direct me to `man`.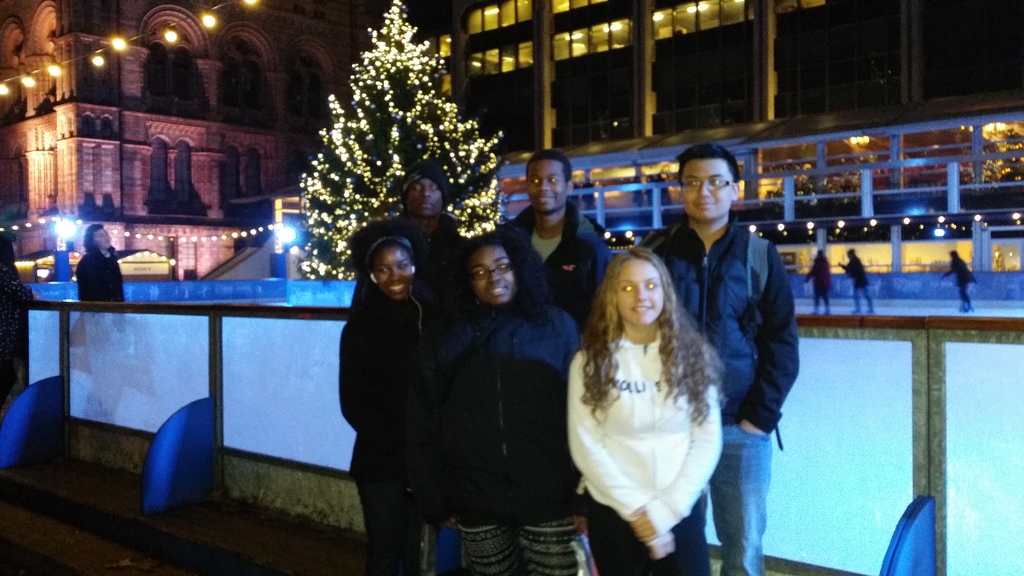
Direction: 340/156/474/307.
